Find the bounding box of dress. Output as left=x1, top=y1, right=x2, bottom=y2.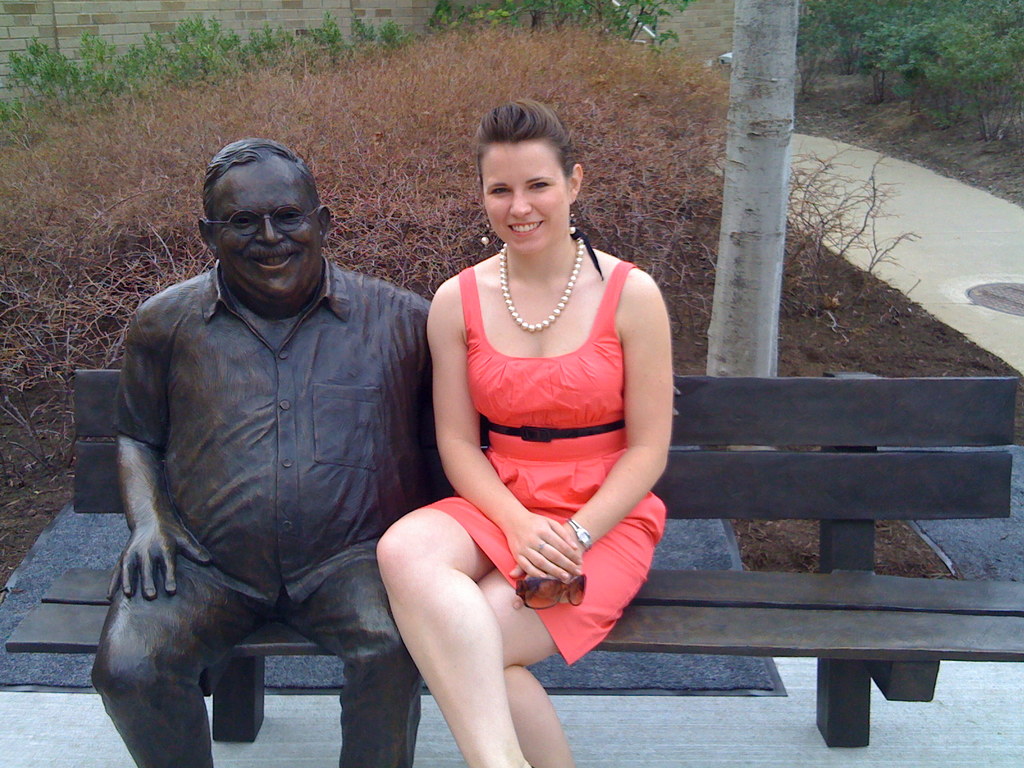
left=424, top=257, right=665, bottom=665.
